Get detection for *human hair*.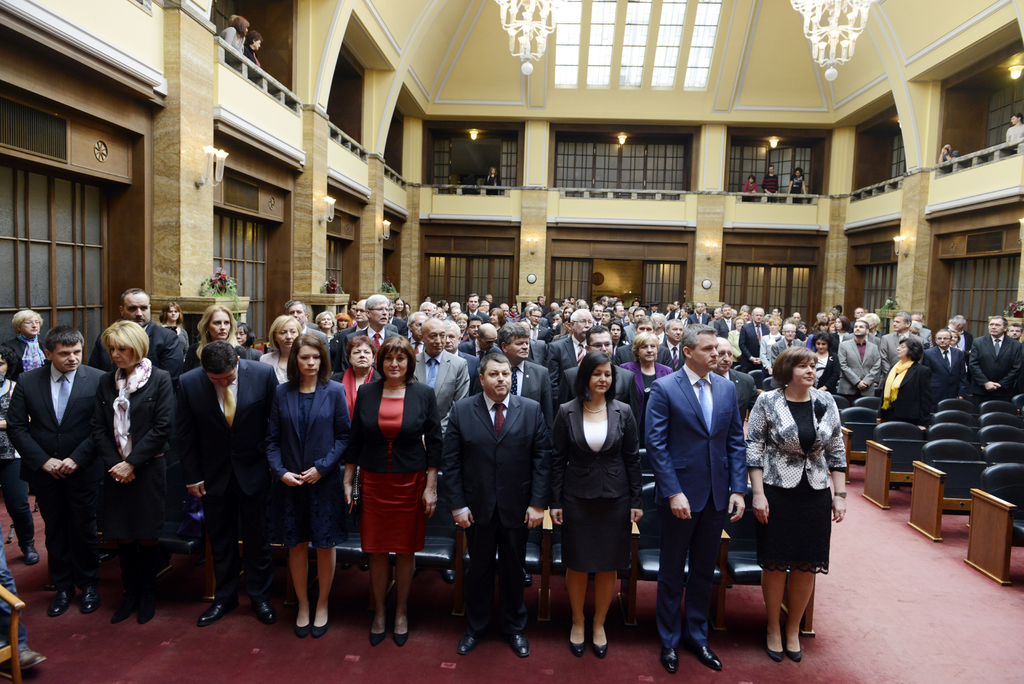
Detection: rect(529, 305, 542, 316).
